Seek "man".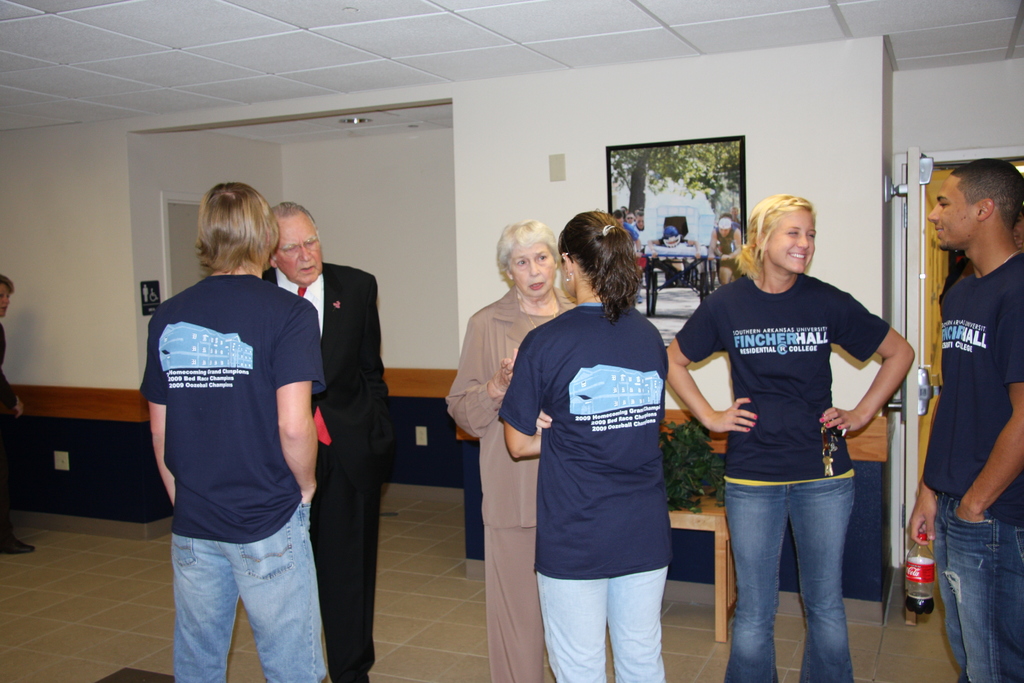
(x1=261, y1=199, x2=399, y2=682).
